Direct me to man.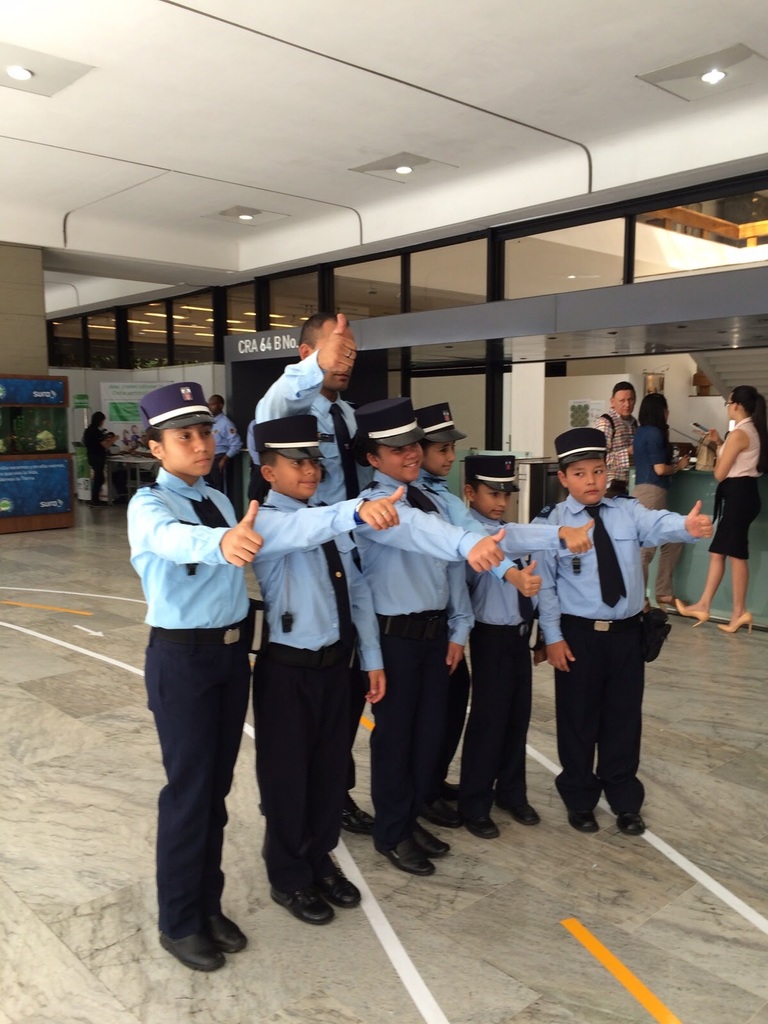
Direction: BBox(212, 395, 243, 483).
